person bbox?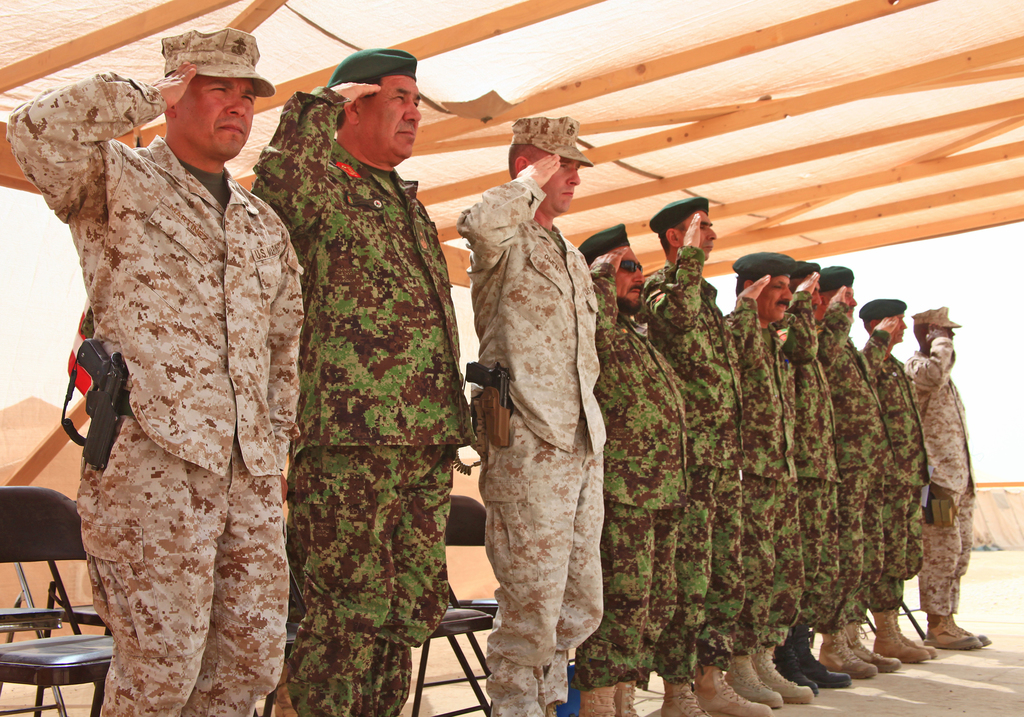
rect(808, 268, 902, 675)
